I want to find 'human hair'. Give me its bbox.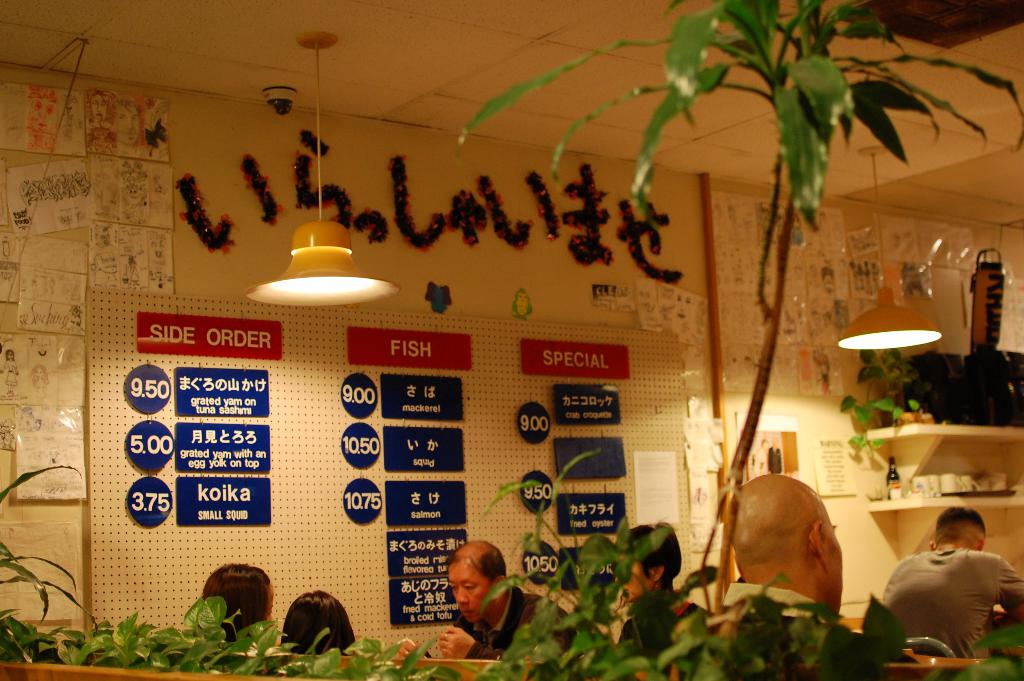
pyautogui.locateOnScreen(194, 566, 269, 658).
